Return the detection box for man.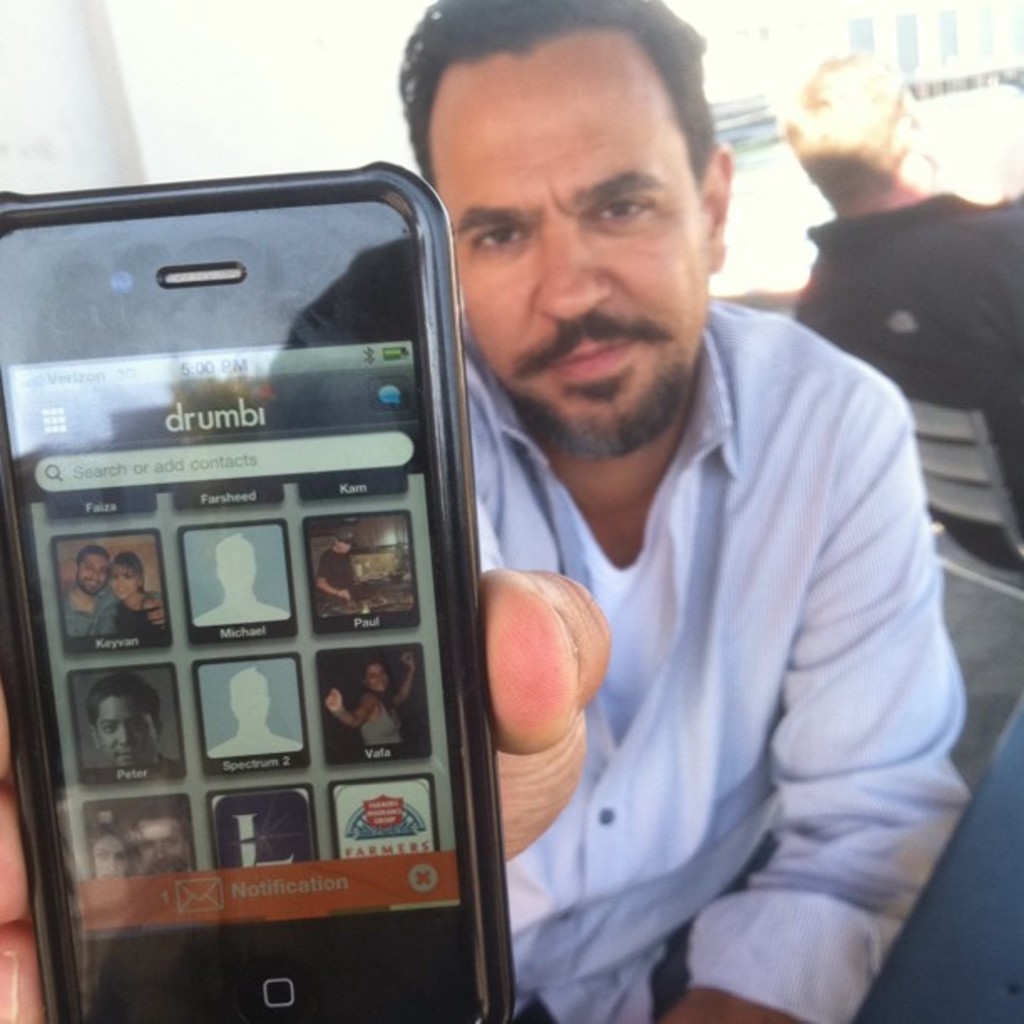
select_region(791, 52, 1021, 569).
